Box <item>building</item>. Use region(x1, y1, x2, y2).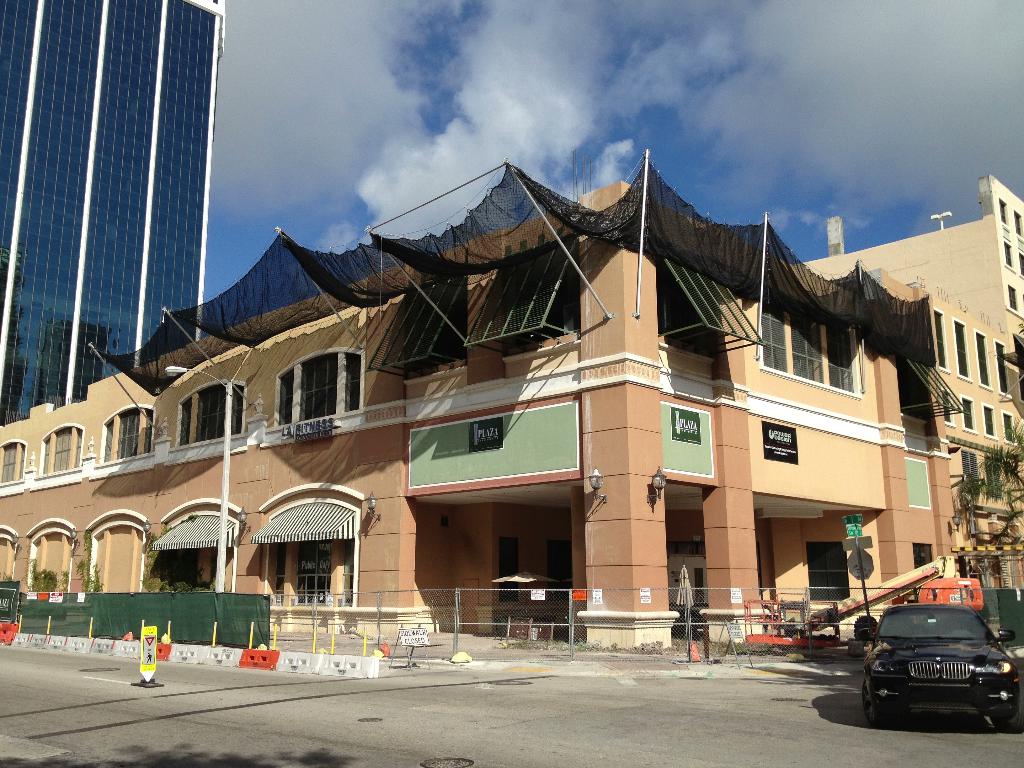
region(802, 175, 1023, 333).
